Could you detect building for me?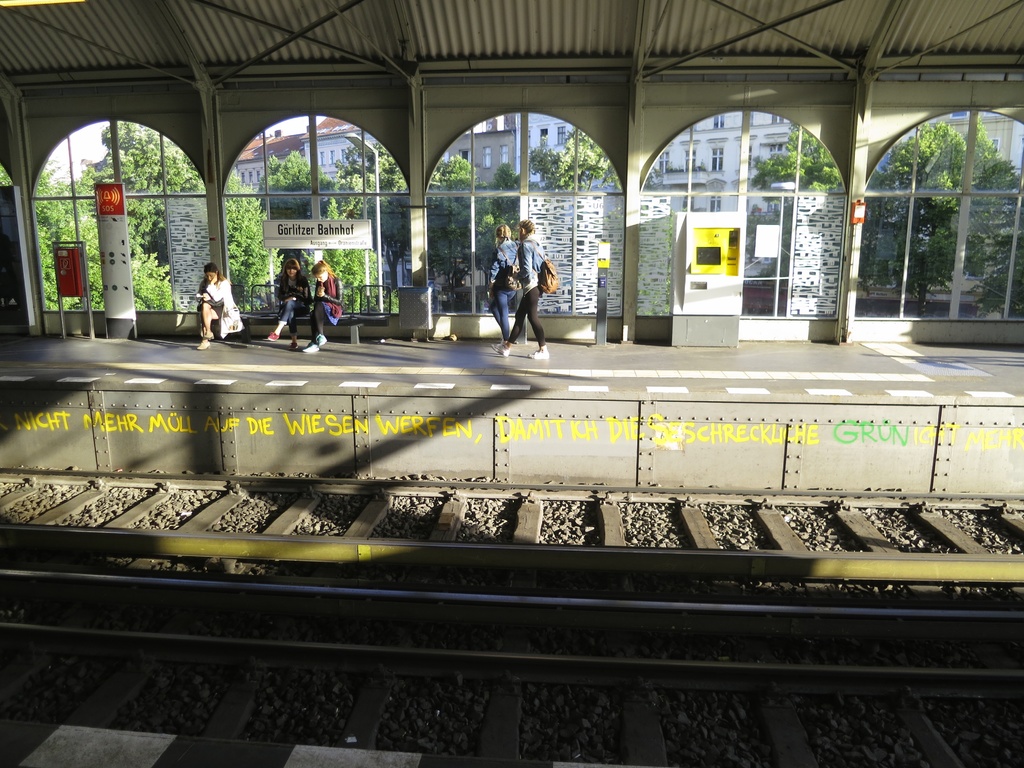
Detection result: [516,109,1019,214].
